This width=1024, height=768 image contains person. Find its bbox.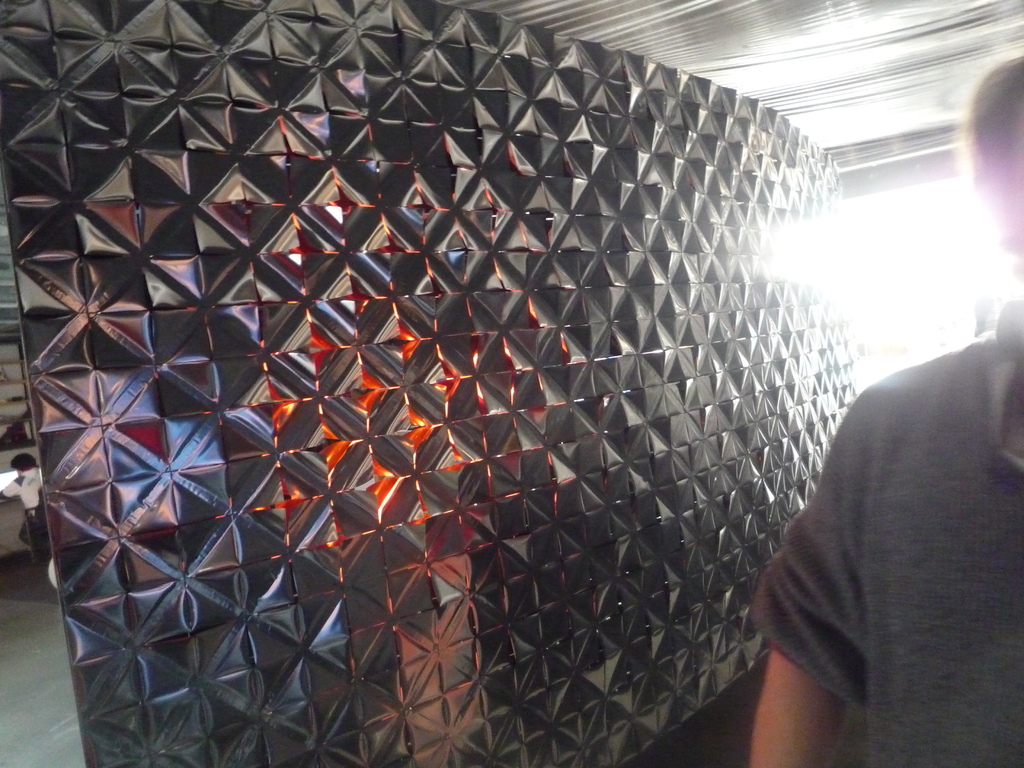
bbox=(749, 58, 1021, 767).
